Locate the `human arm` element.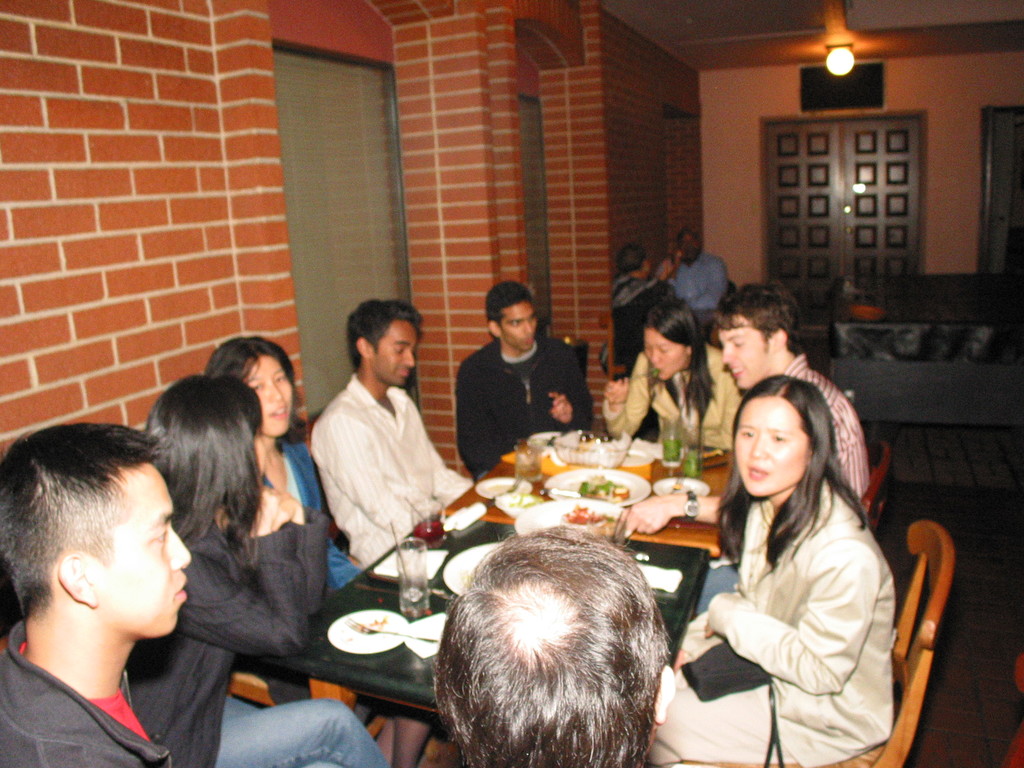
Element bbox: (456,352,507,481).
